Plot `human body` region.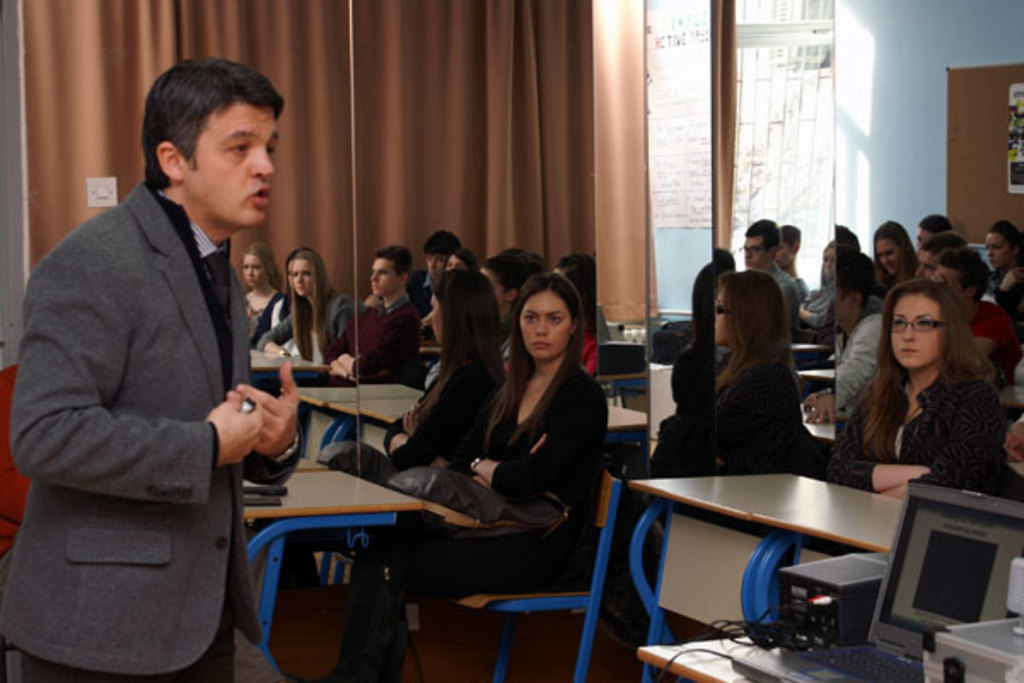
Plotted at 867,225,916,287.
